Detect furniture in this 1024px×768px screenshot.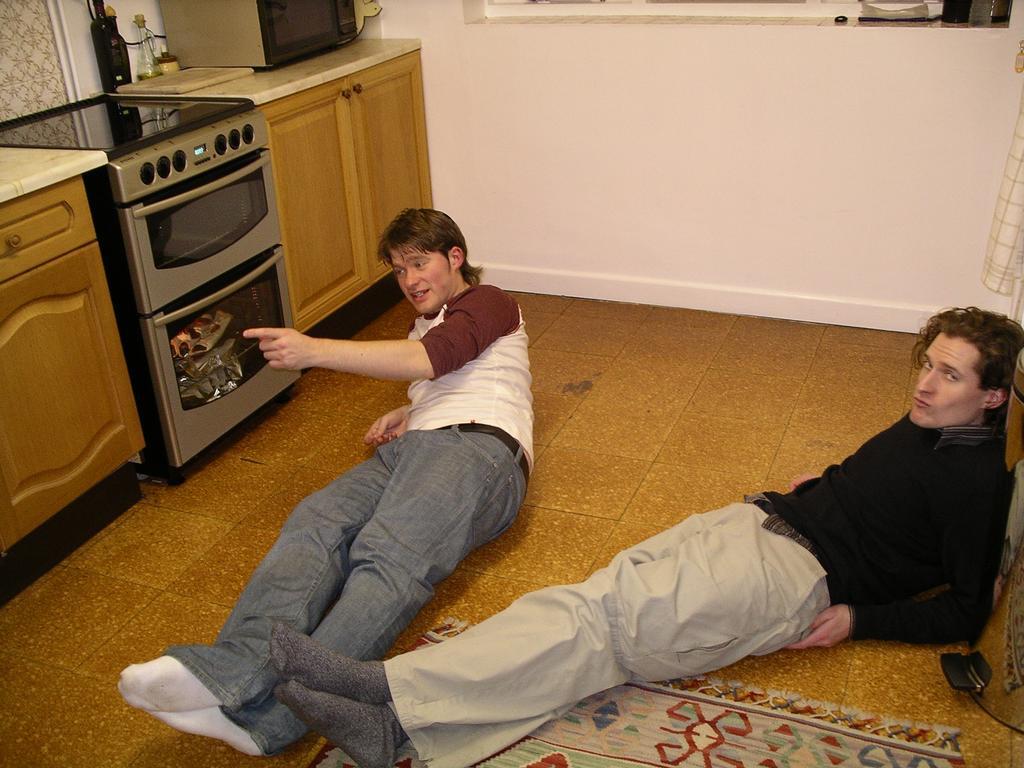
Detection: <box>261,47,436,331</box>.
